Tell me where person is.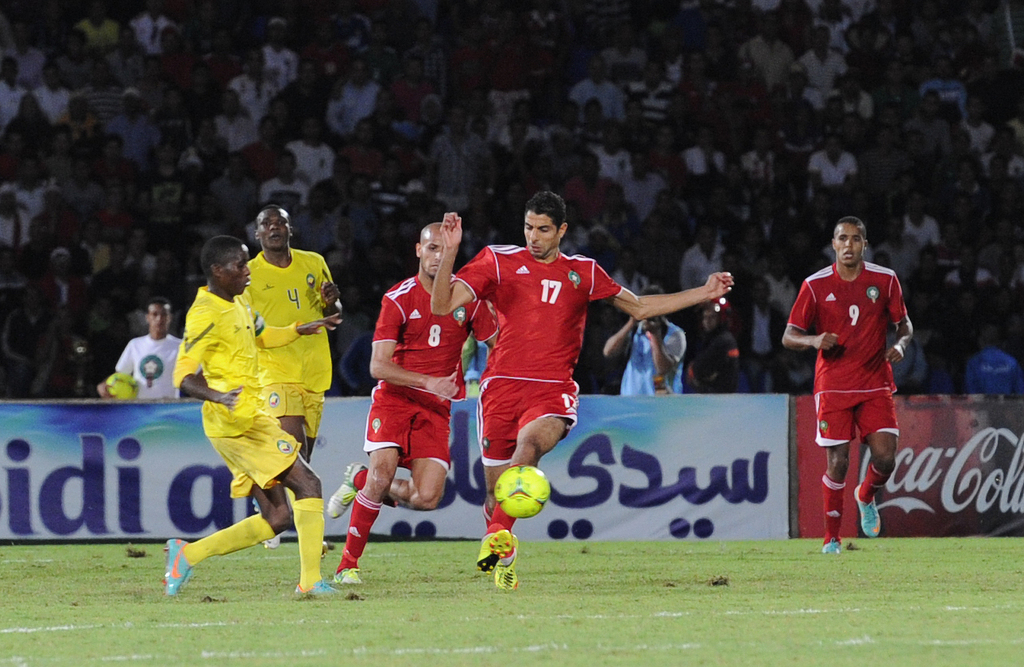
person is at select_region(430, 191, 742, 576).
